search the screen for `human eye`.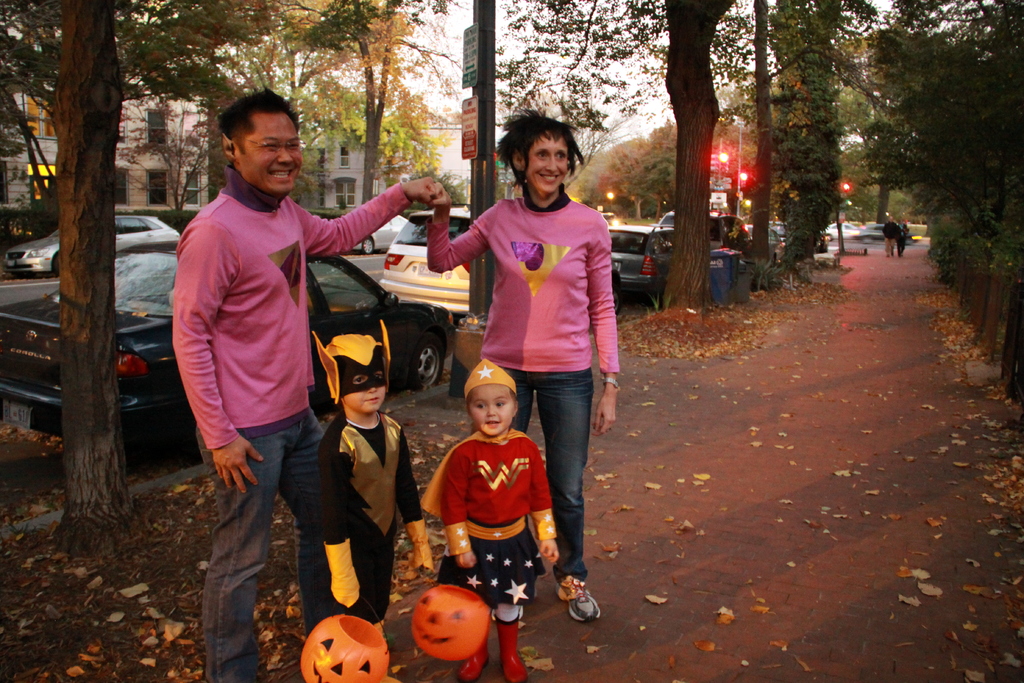
Found at 493,400,508,409.
